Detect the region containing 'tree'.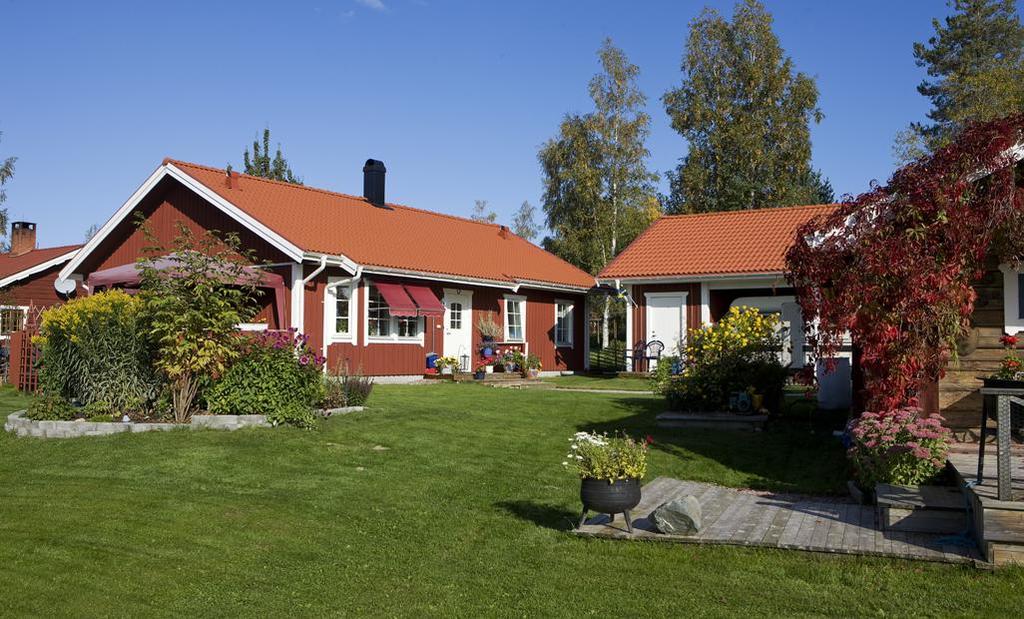
box(535, 40, 664, 349).
